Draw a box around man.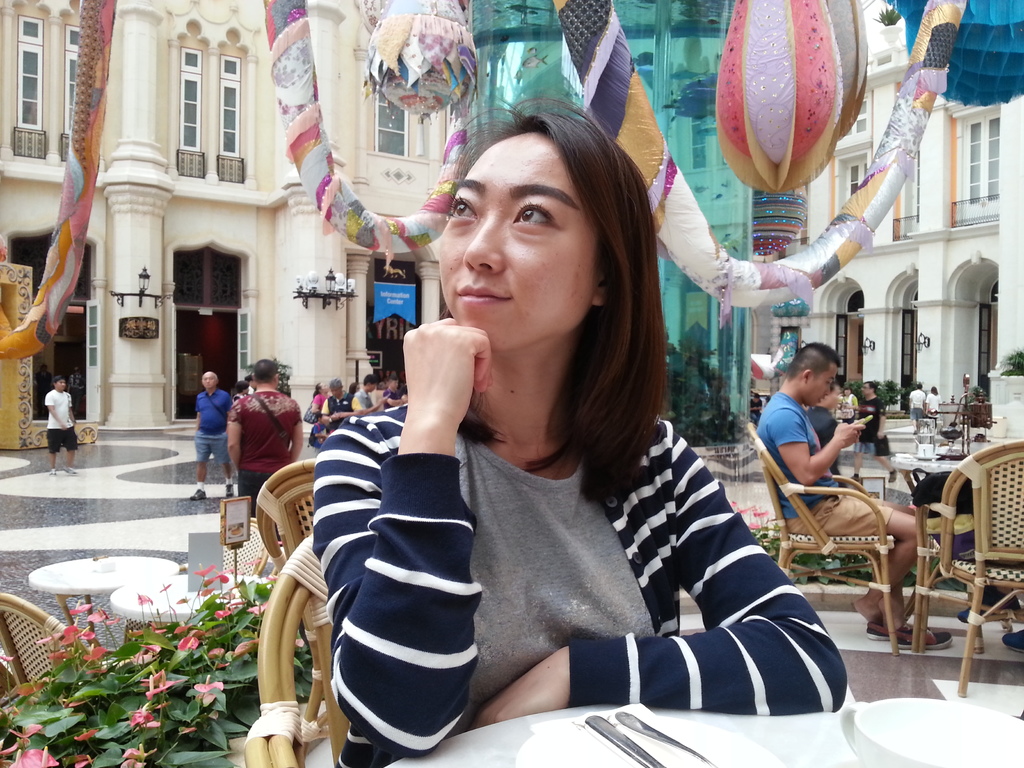
[844, 376, 906, 495].
